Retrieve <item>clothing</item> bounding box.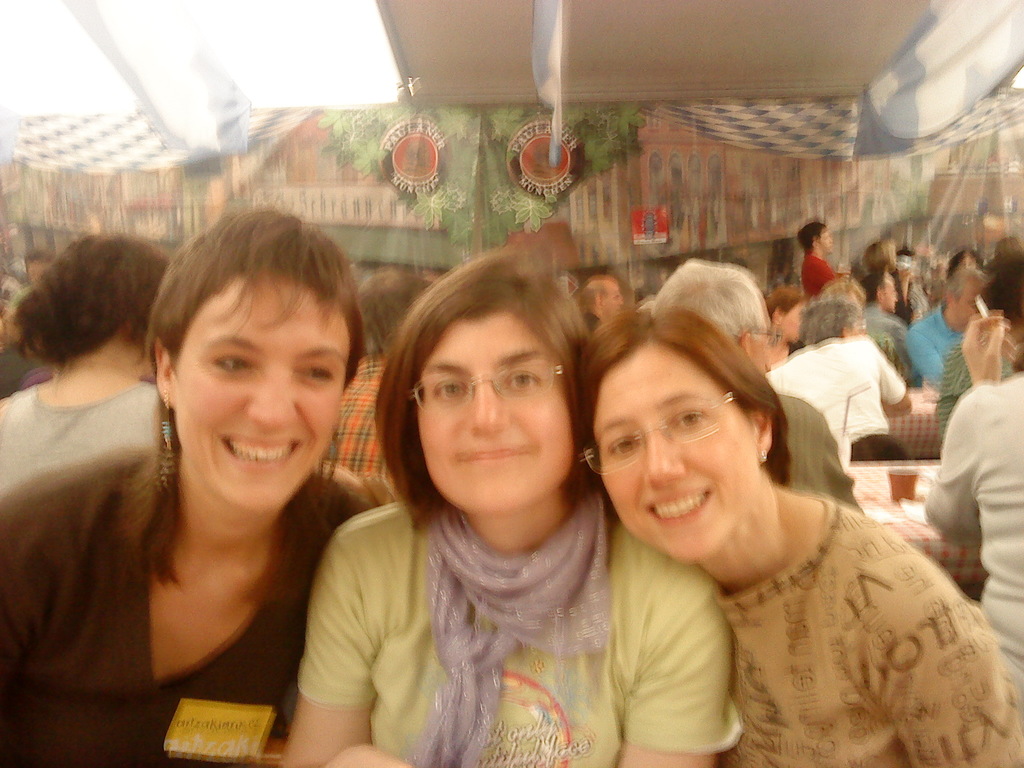
Bounding box: (x1=0, y1=457, x2=389, y2=767).
